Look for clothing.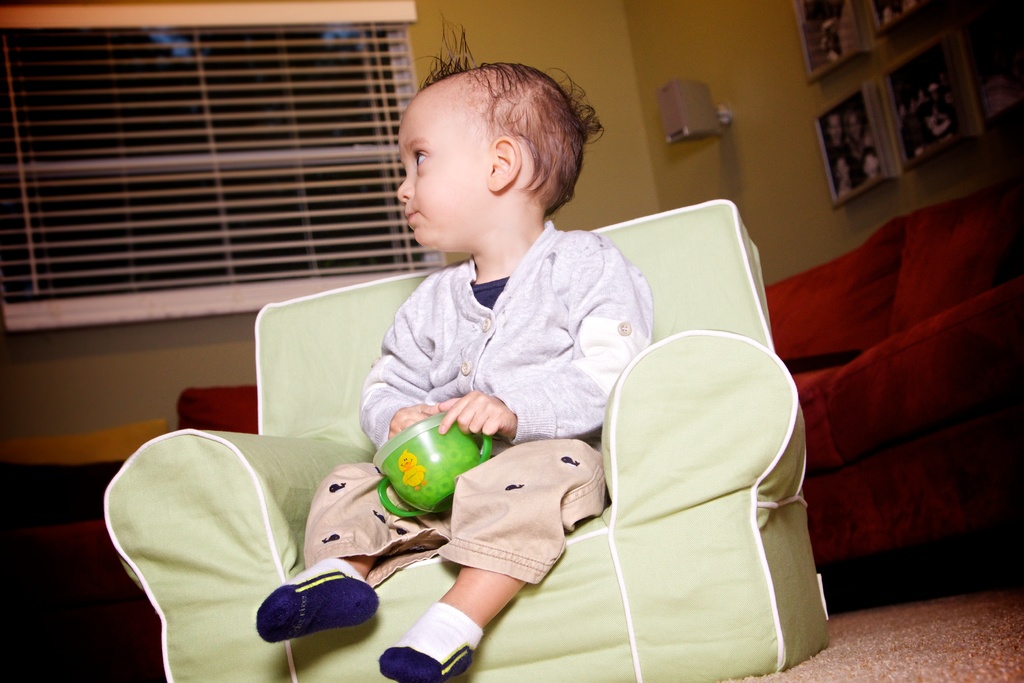
Found: Rect(838, 139, 881, 184).
